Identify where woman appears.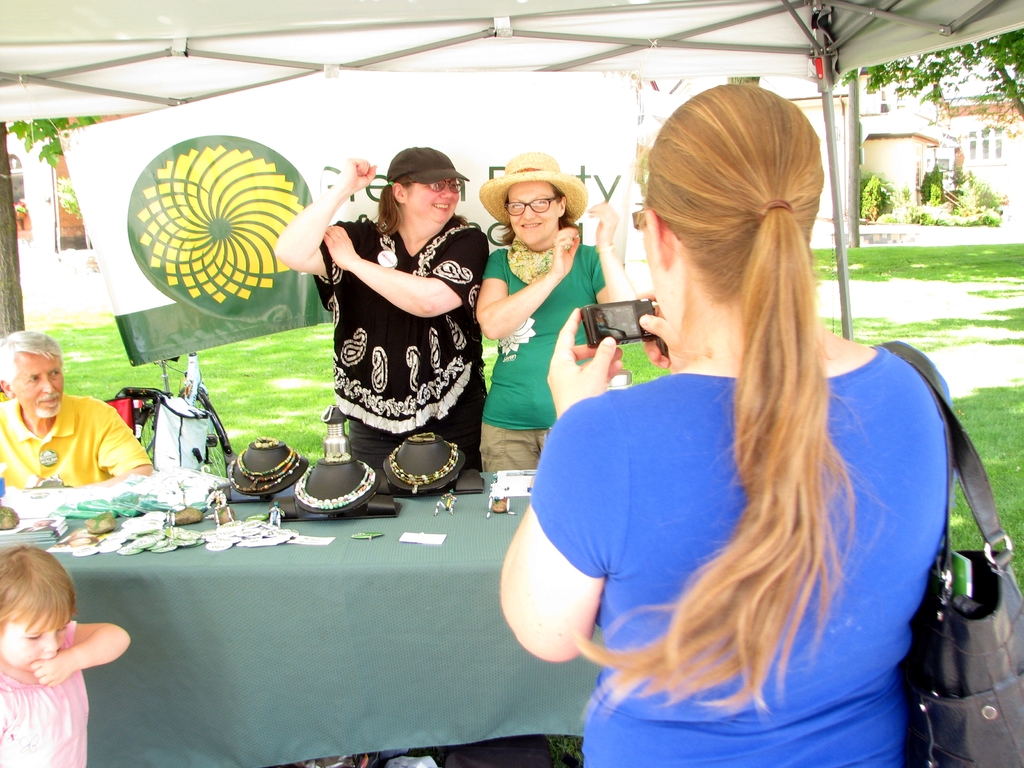
Appears at crop(468, 150, 648, 471).
